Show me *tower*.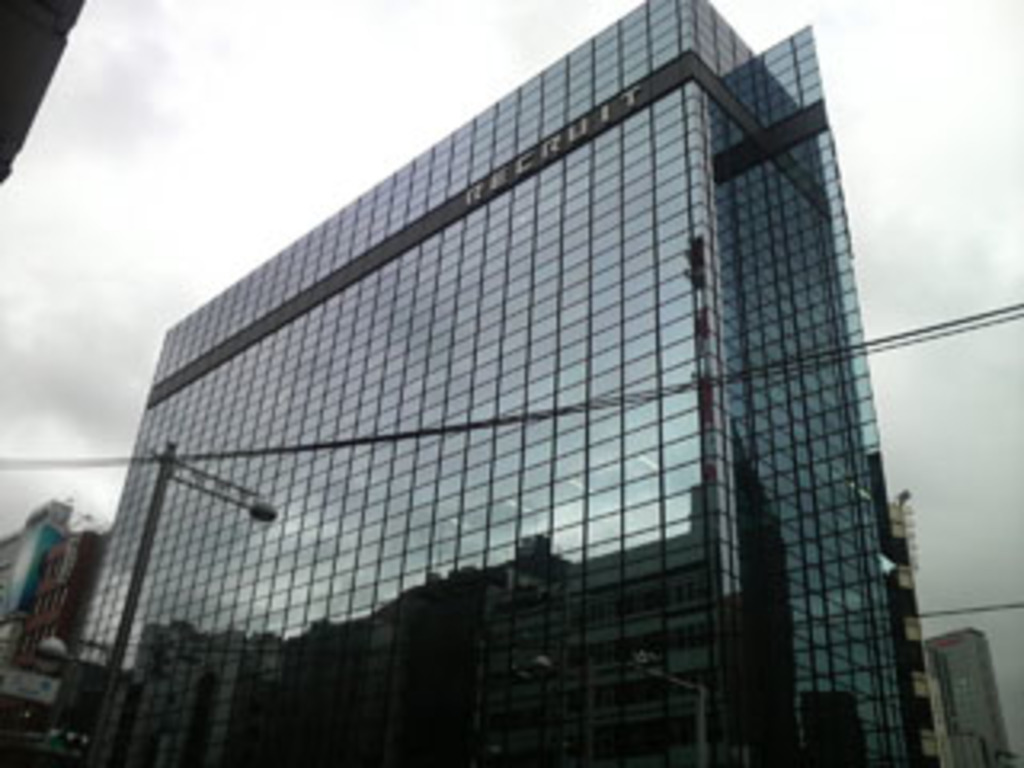
*tower* is here: Rect(61, 0, 973, 698).
